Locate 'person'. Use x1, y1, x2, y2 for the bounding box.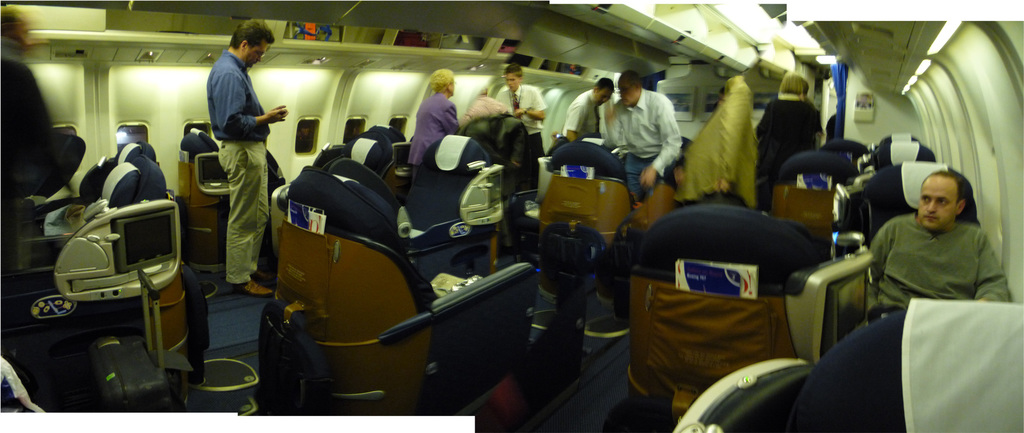
205, 19, 290, 295.
